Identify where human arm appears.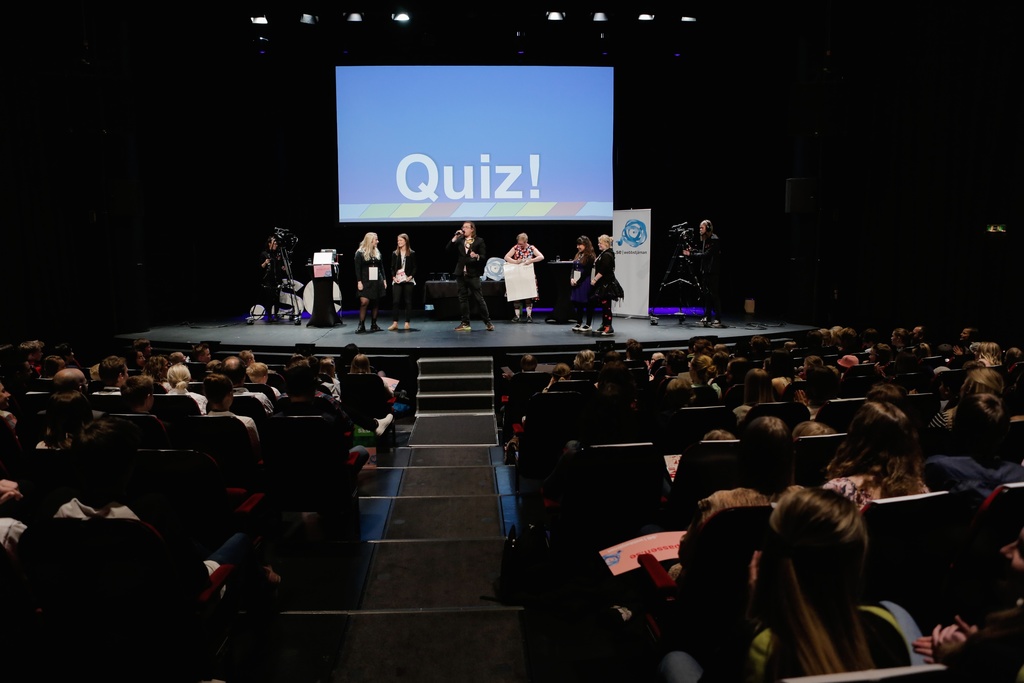
Appears at Rect(913, 630, 934, 658).
